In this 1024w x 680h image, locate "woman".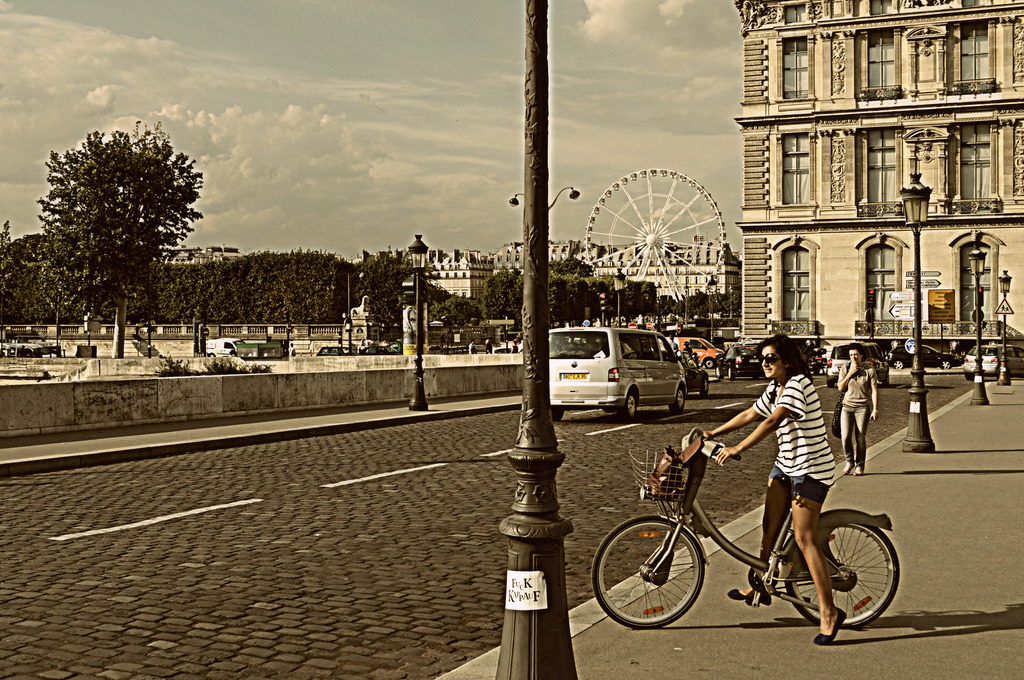
Bounding box: box(699, 335, 847, 641).
